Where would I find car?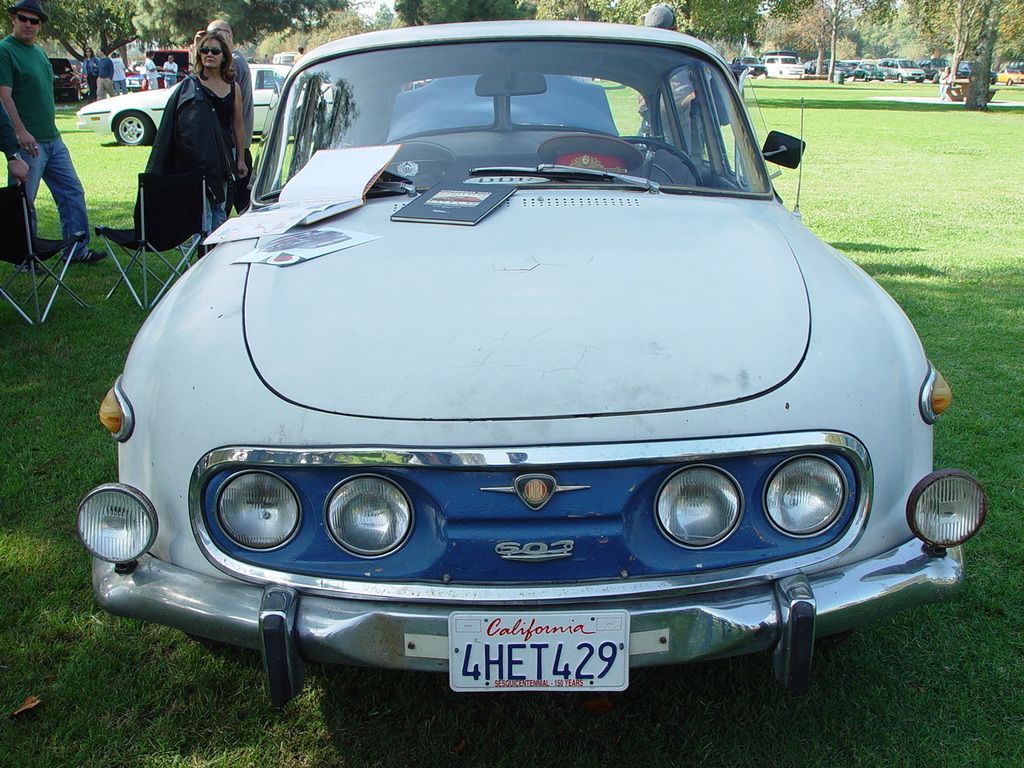
At 75,55,330,149.
